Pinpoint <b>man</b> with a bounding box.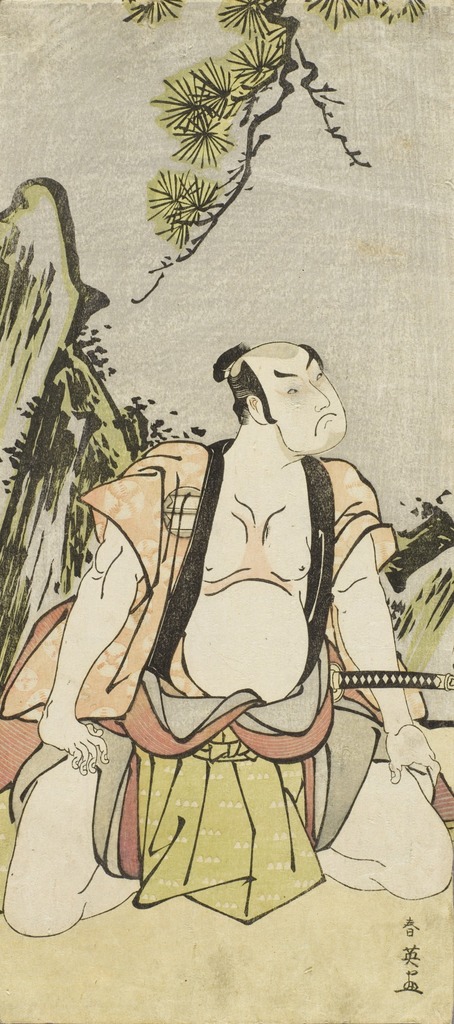
(x1=24, y1=285, x2=407, y2=866).
